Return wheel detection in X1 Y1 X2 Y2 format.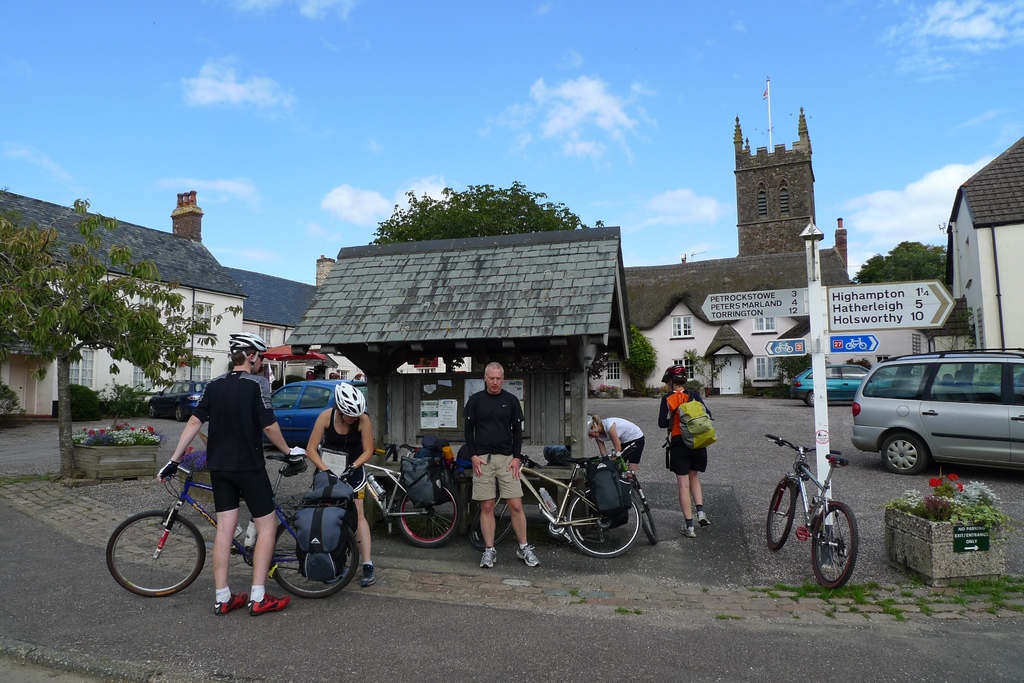
885 437 926 472.
